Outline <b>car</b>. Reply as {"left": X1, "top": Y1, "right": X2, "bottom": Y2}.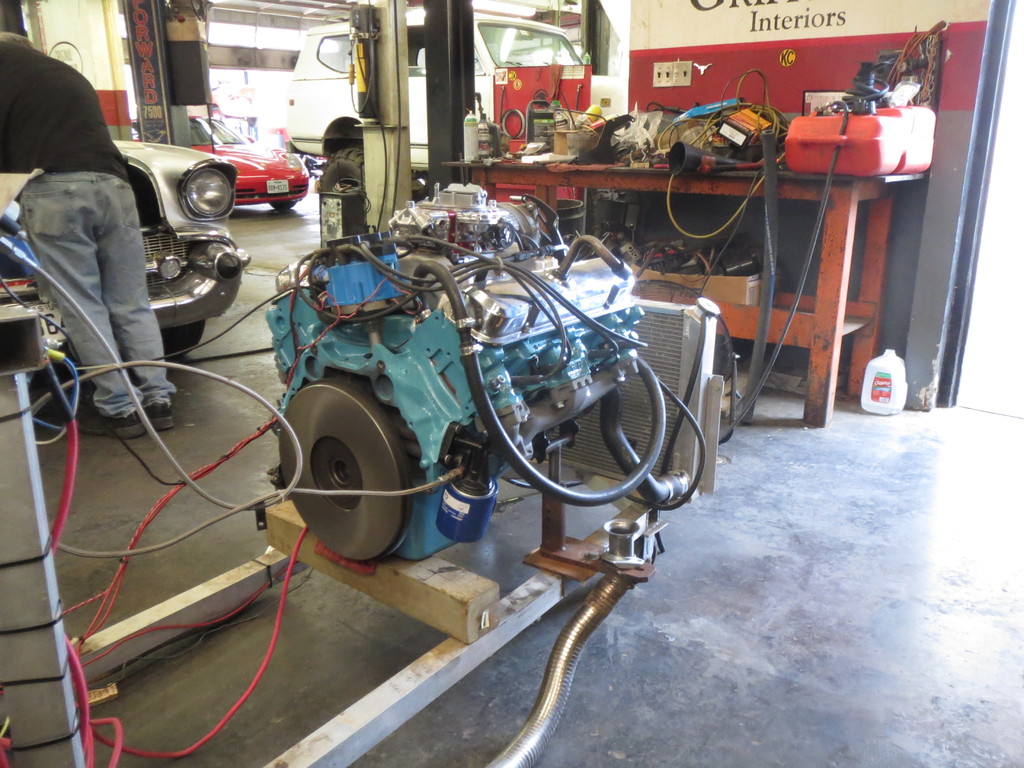
{"left": 278, "top": 12, "right": 644, "bottom": 198}.
